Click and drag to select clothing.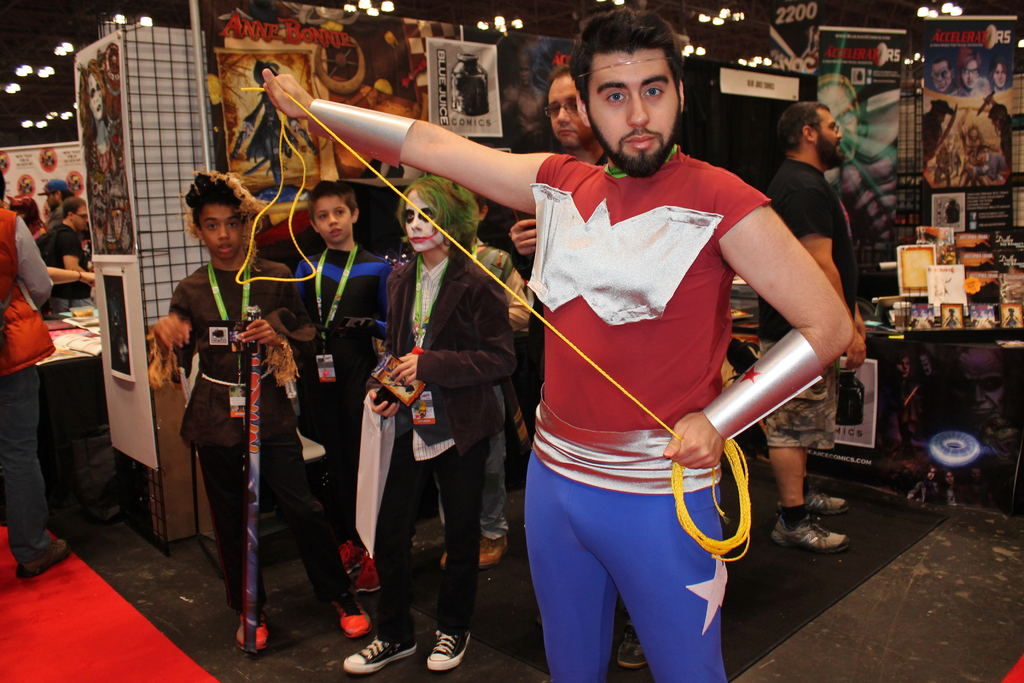
Selection: locate(300, 243, 396, 450).
